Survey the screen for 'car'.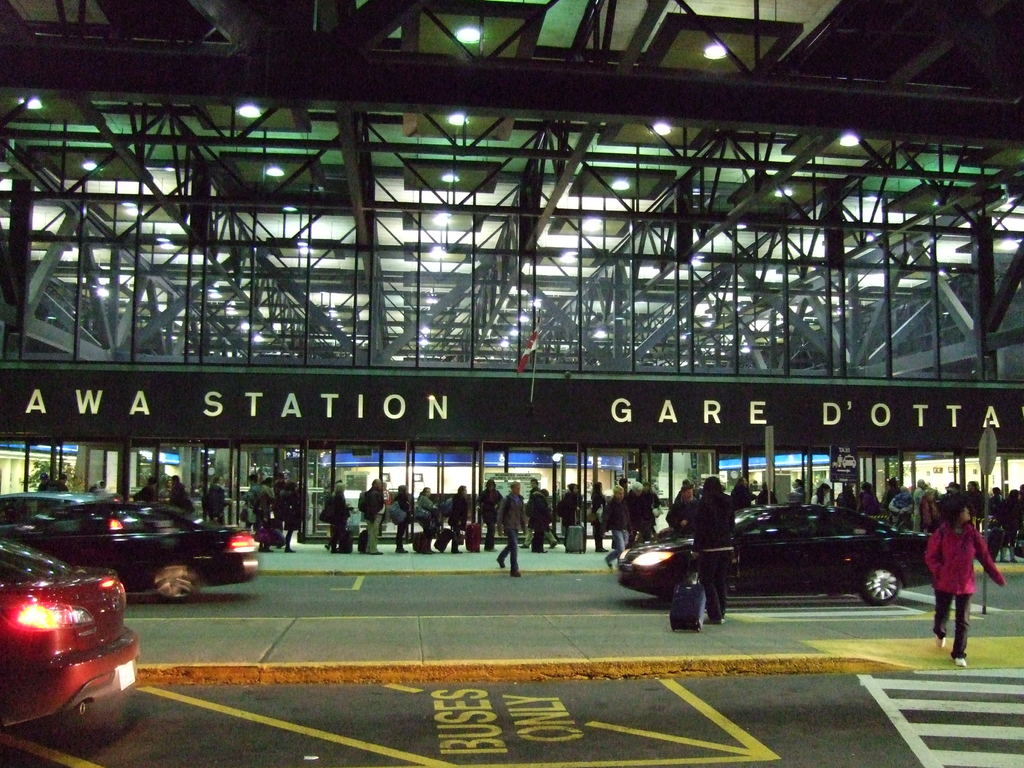
Survey found: locate(3, 500, 260, 605).
